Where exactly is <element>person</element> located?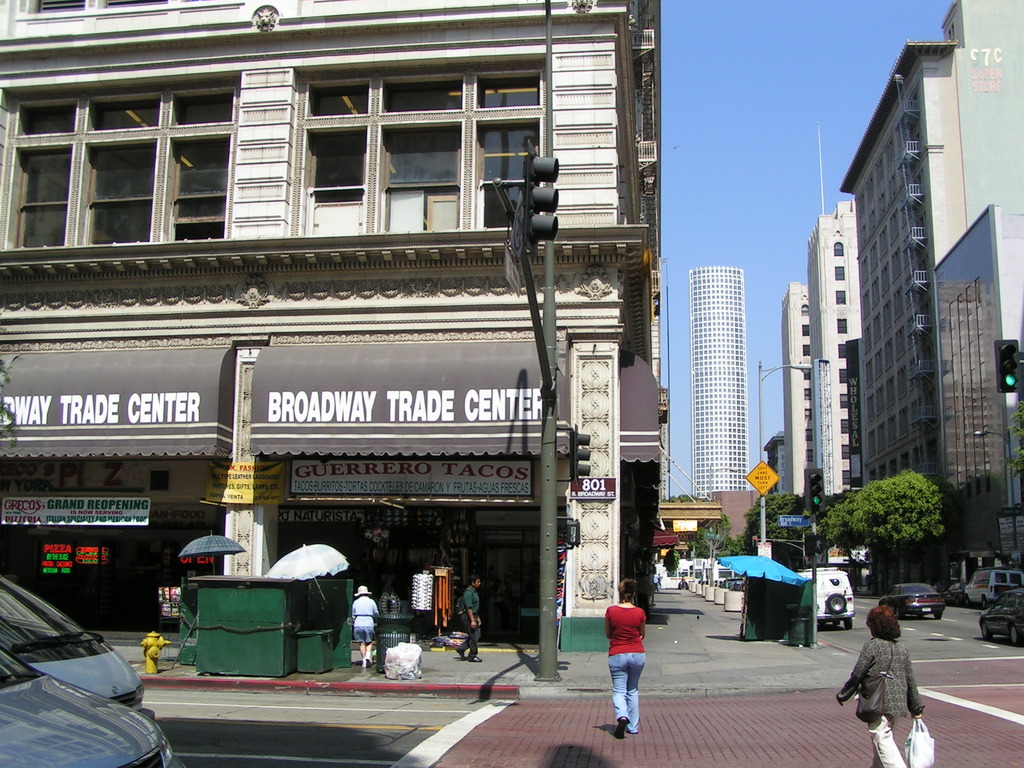
Its bounding box is <region>351, 584, 380, 669</region>.
